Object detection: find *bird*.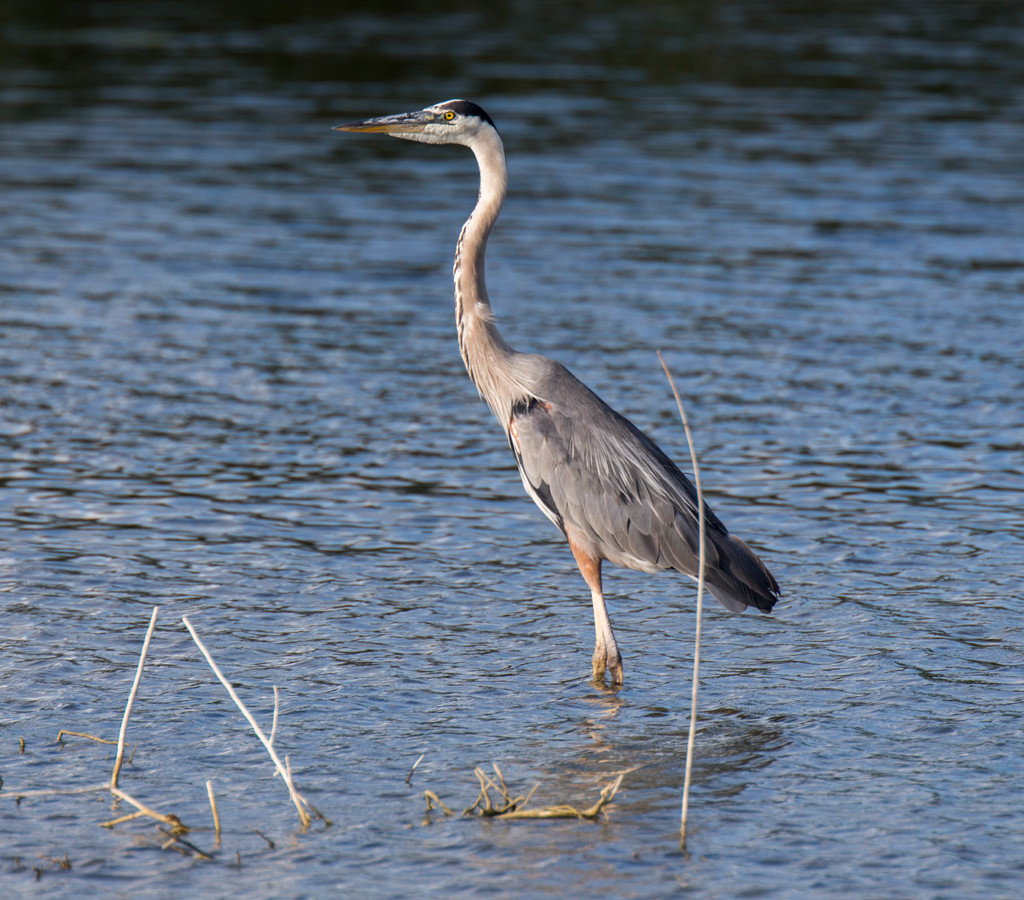
select_region(338, 97, 772, 680).
